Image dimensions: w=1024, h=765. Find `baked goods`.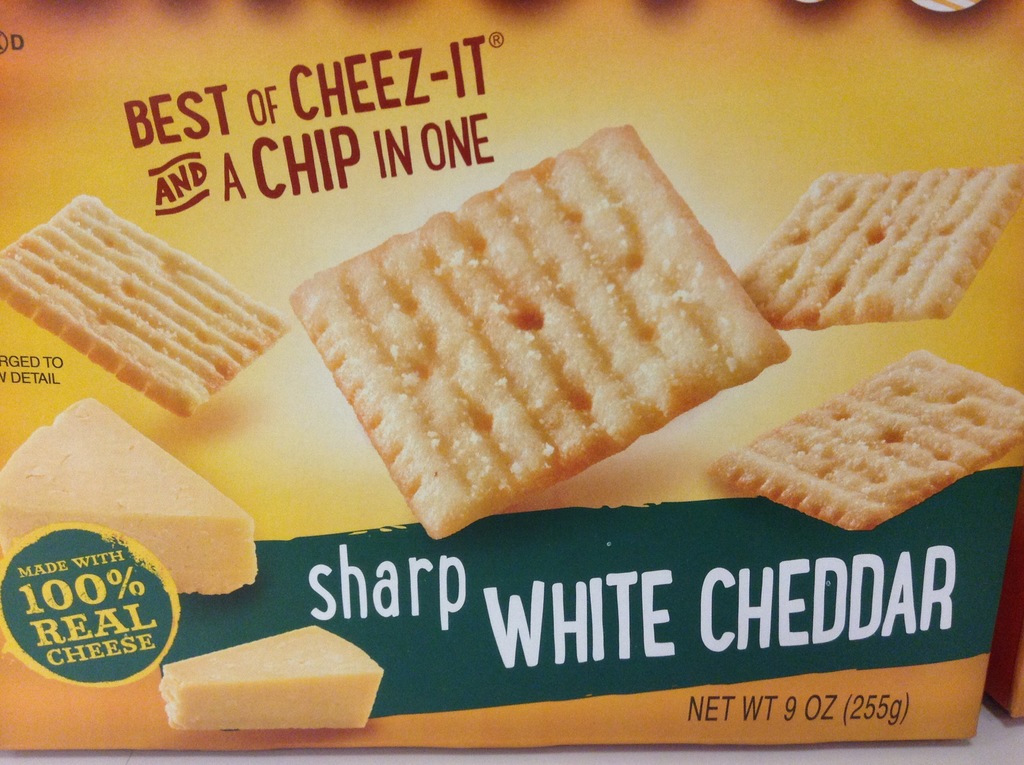
{"left": 281, "top": 120, "right": 791, "bottom": 538}.
